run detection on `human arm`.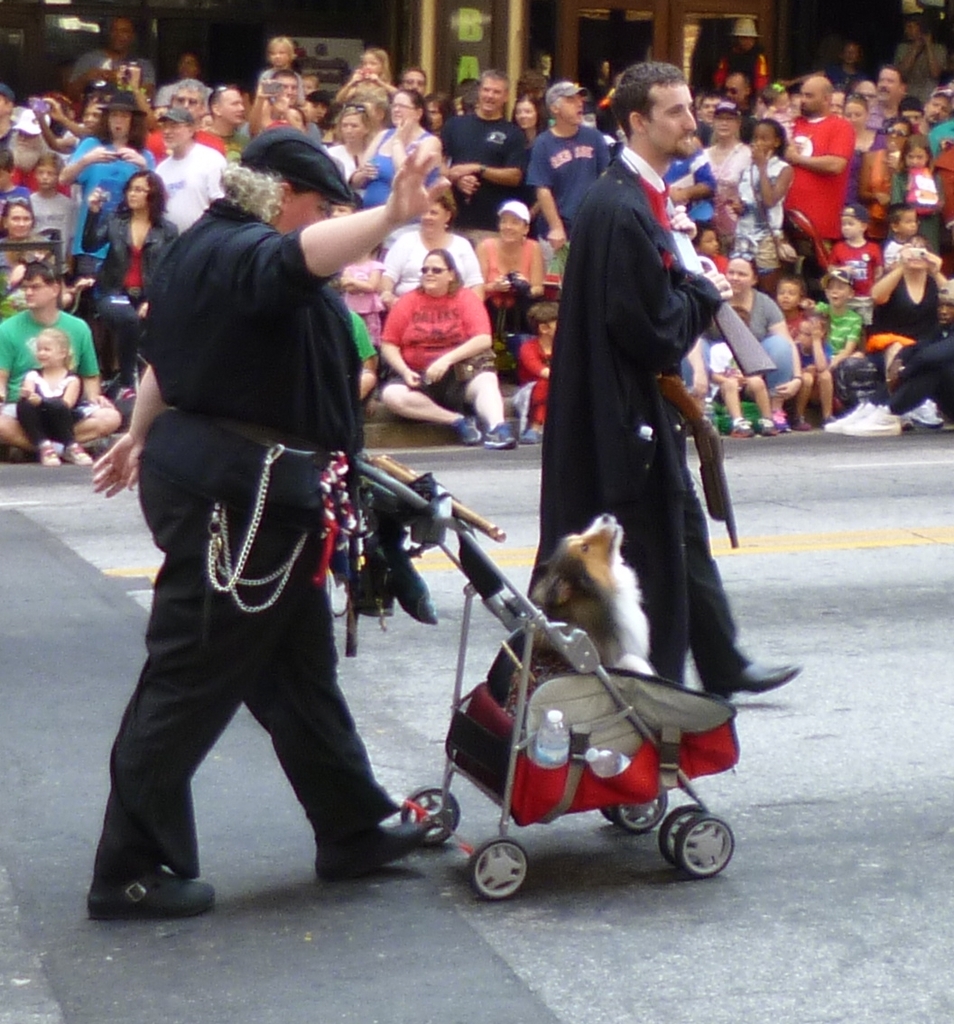
Result: detection(0, 319, 21, 401).
